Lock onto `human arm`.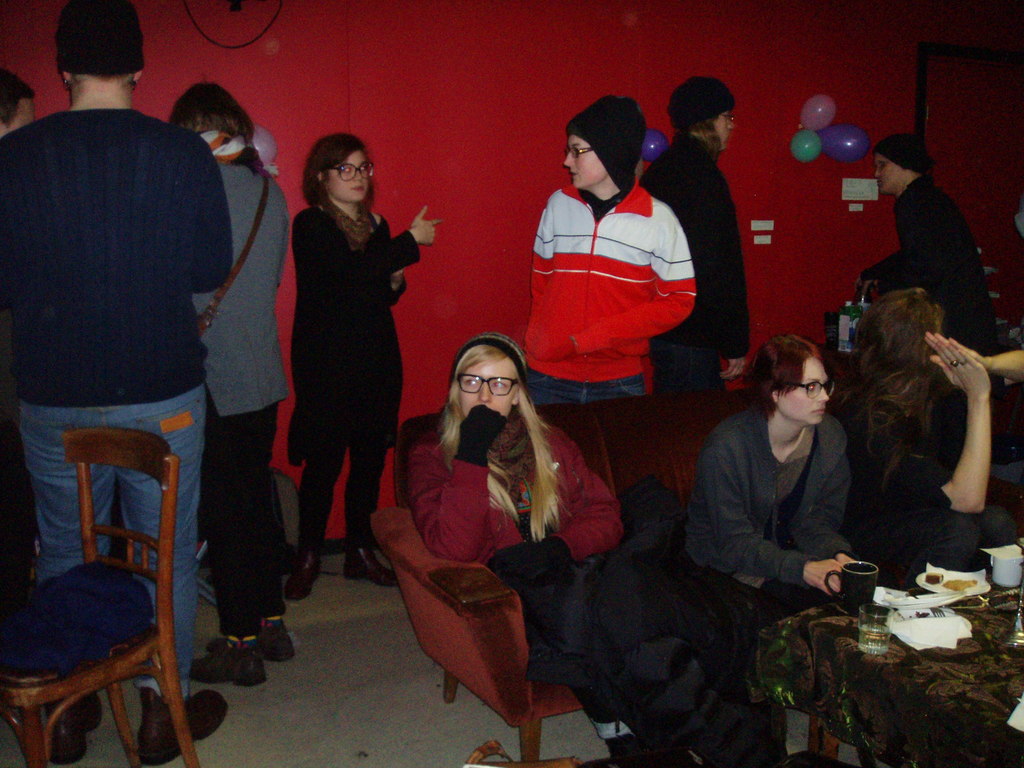
Locked: bbox(874, 214, 943, 291).
